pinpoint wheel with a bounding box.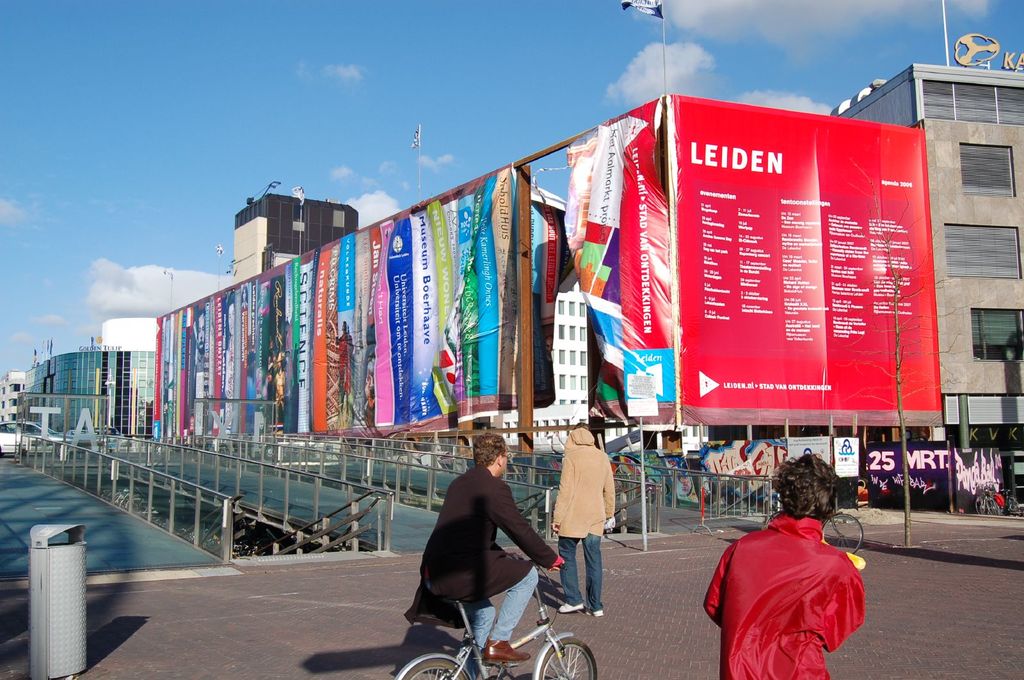
[817, 512, 866, 556].
